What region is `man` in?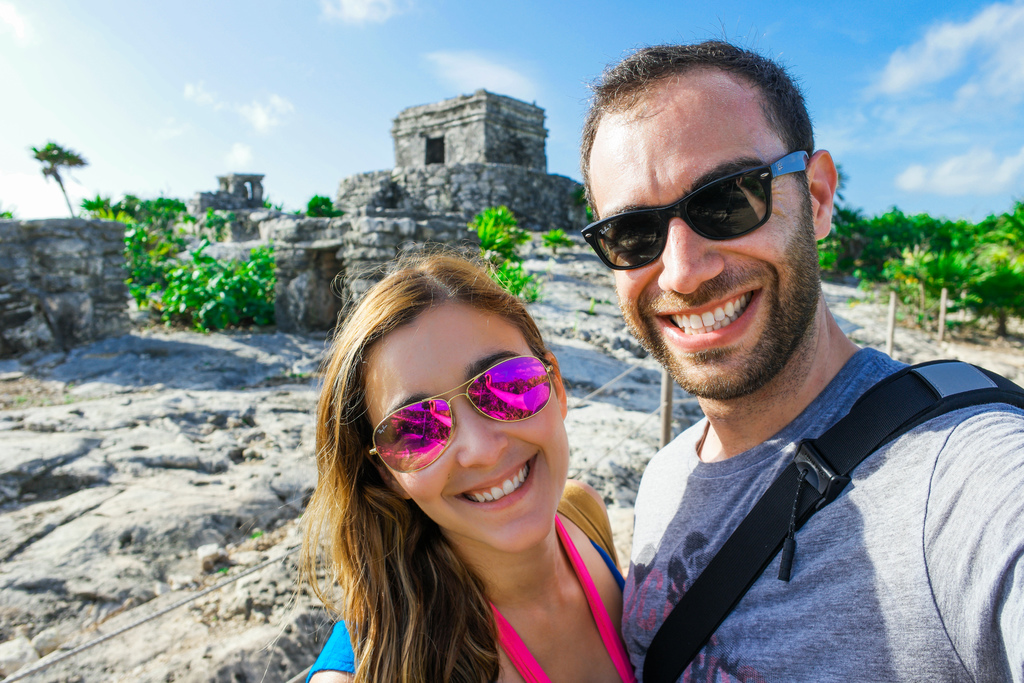
select_region(615, 13, 1023, 682).
